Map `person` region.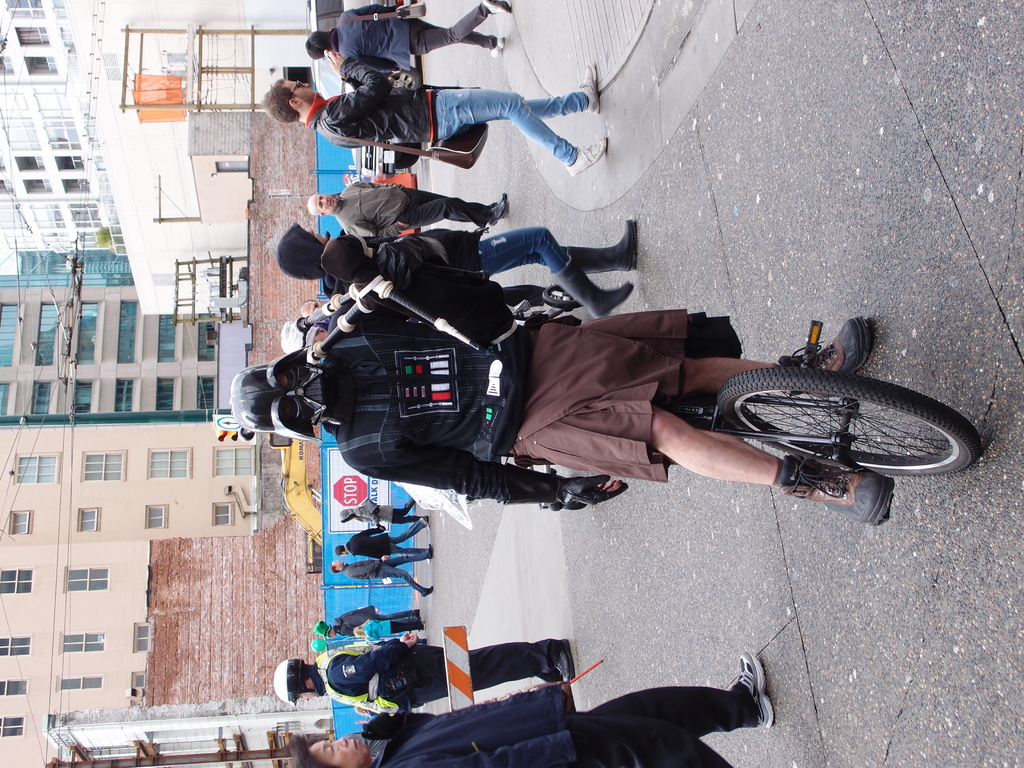
Mapped to region(313, 601, 424, 636).
